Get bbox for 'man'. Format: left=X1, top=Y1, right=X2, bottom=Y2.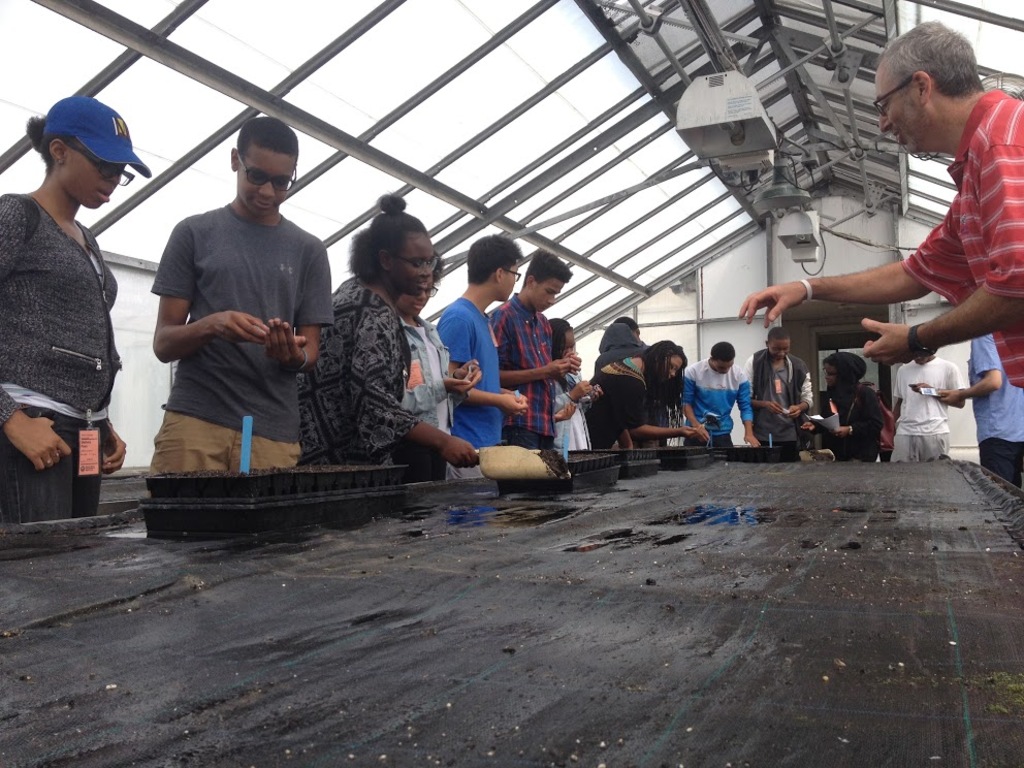
left=137, top=134, right=344, bottom=512.
